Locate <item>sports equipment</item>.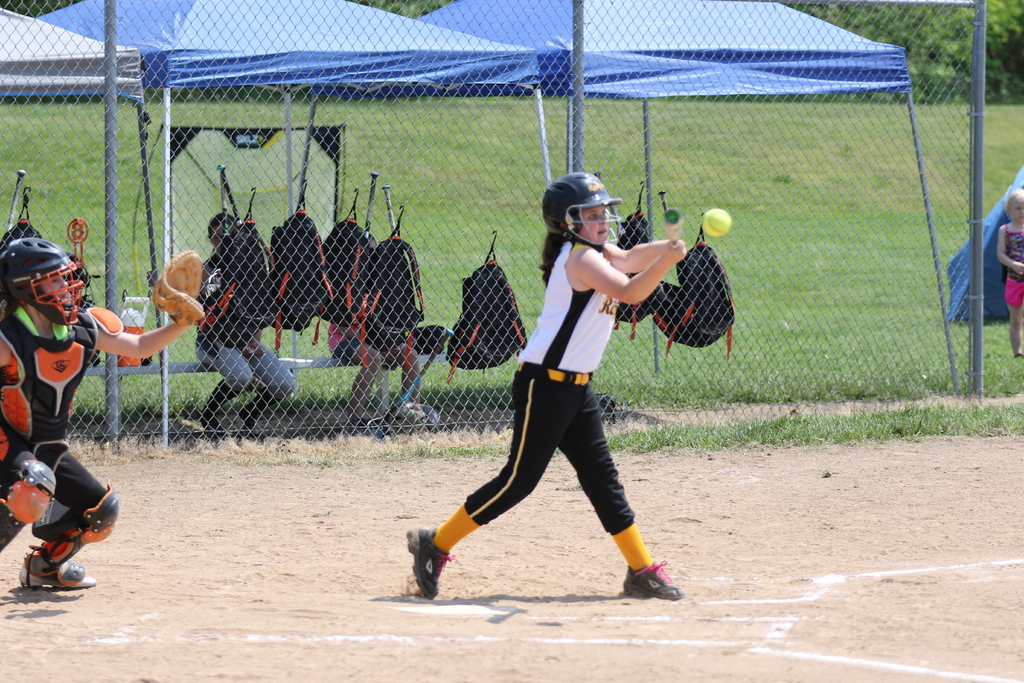
Bounding box: l=151, t=247, r=207, b=327.
